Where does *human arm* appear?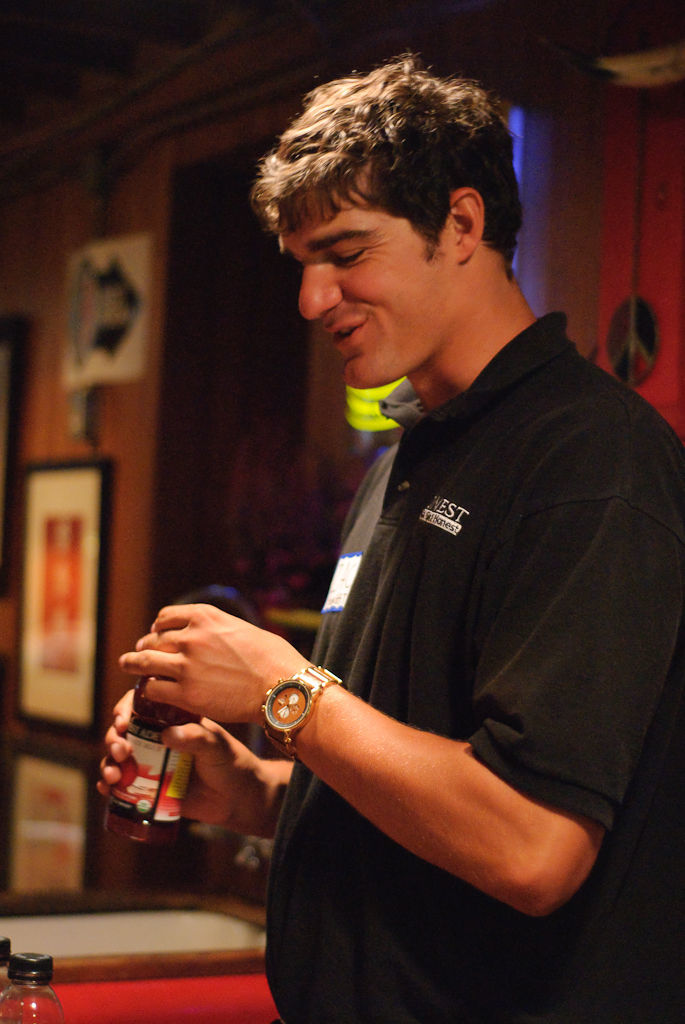
Appears at {"x1": 95, "y1": 682, "x2": 290, "y2": 843}.
